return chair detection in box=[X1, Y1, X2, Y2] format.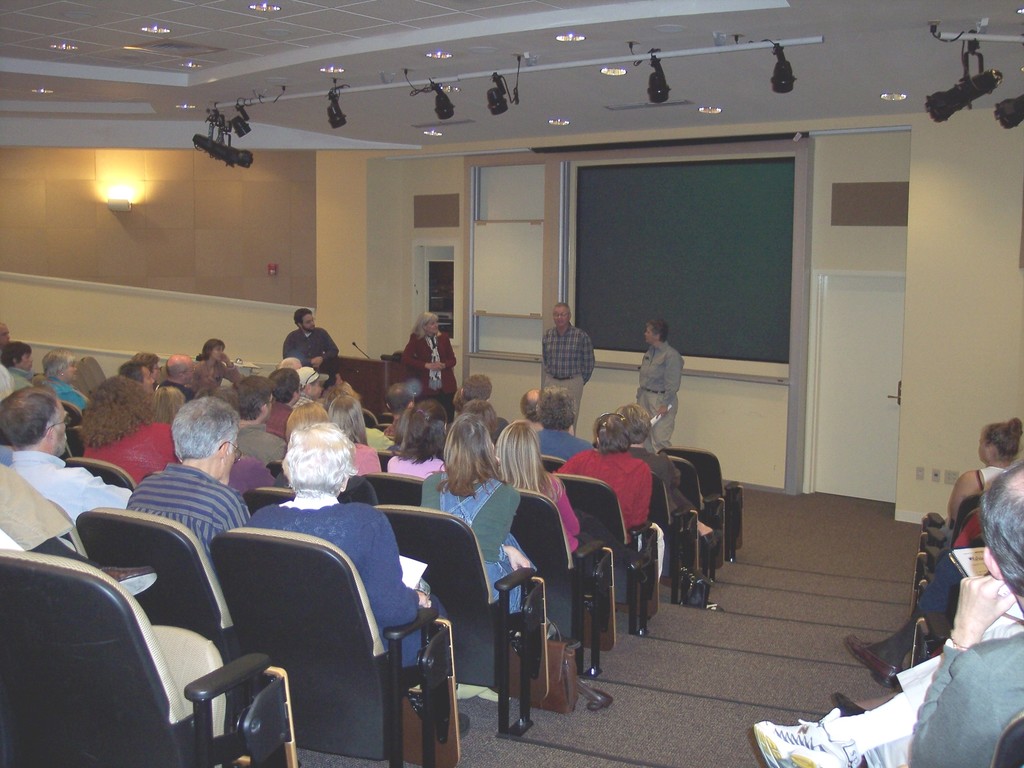
box=[355, 468, 426, 511].
